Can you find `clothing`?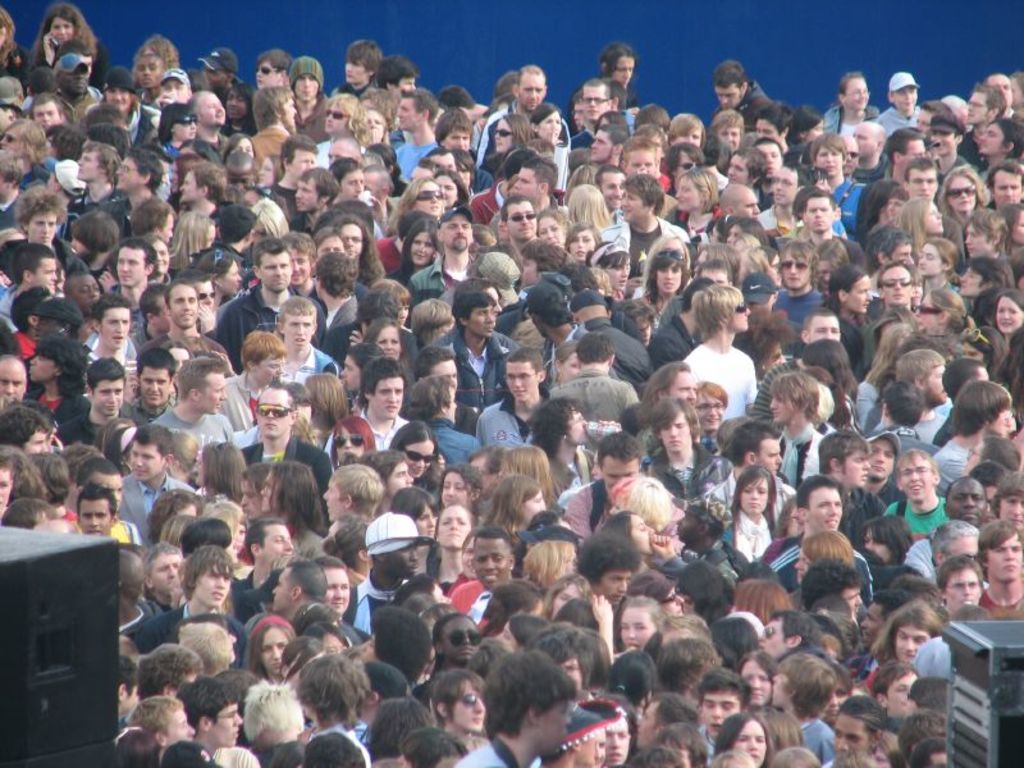
Yes, bounding box: {"x1": 872, "y1": 100, "x2": 922, "y2": 140}.
